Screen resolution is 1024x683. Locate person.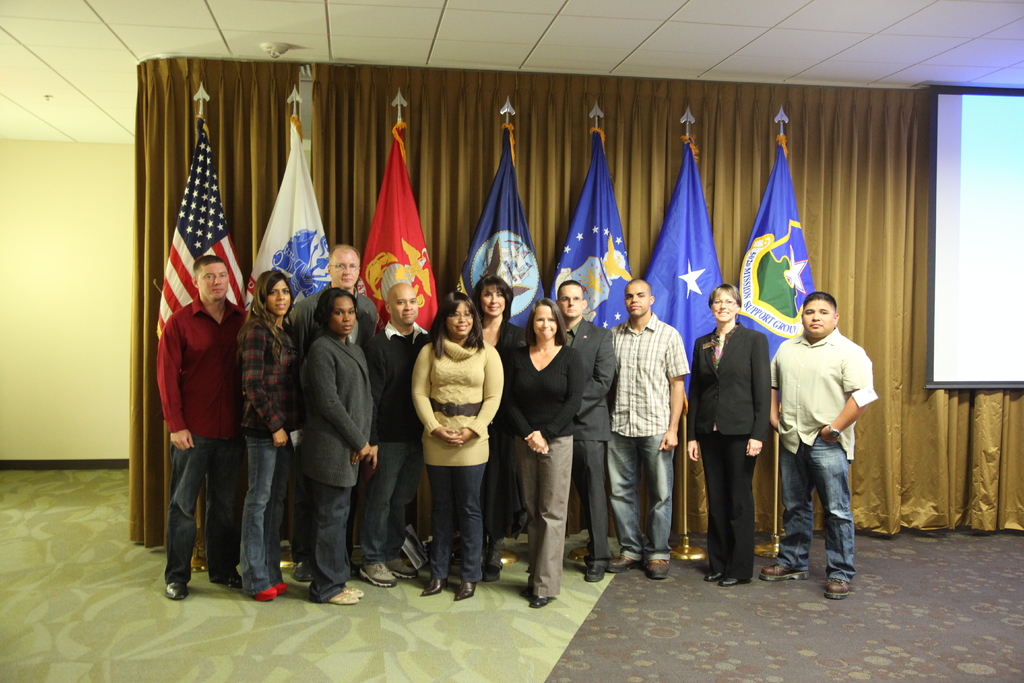
<region>159, 256, 253, 602</region>.
